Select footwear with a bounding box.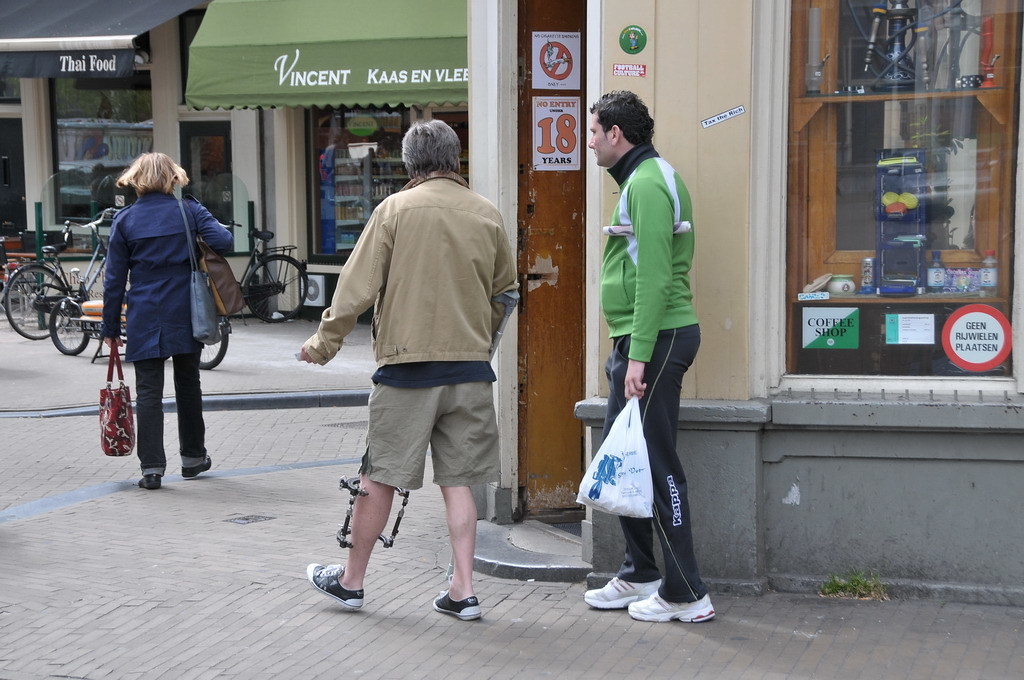
(182, 454, 211, 479).
